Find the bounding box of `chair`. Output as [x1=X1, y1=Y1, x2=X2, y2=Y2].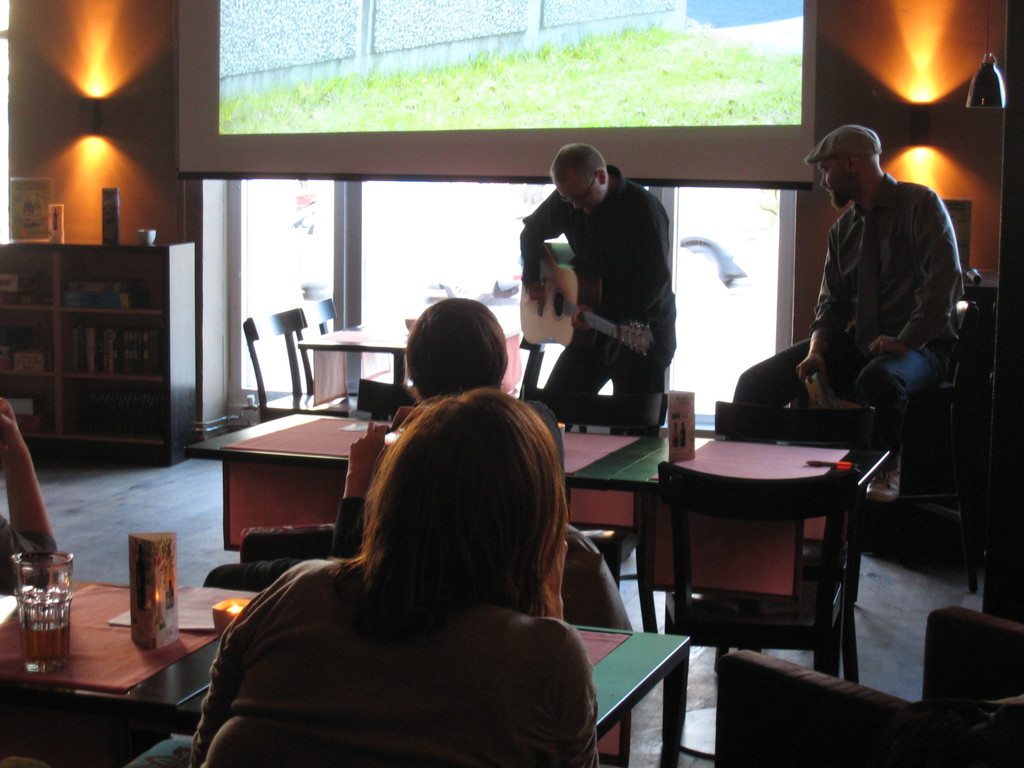
[x1=822, y1=260, x2=988, y2=595].
